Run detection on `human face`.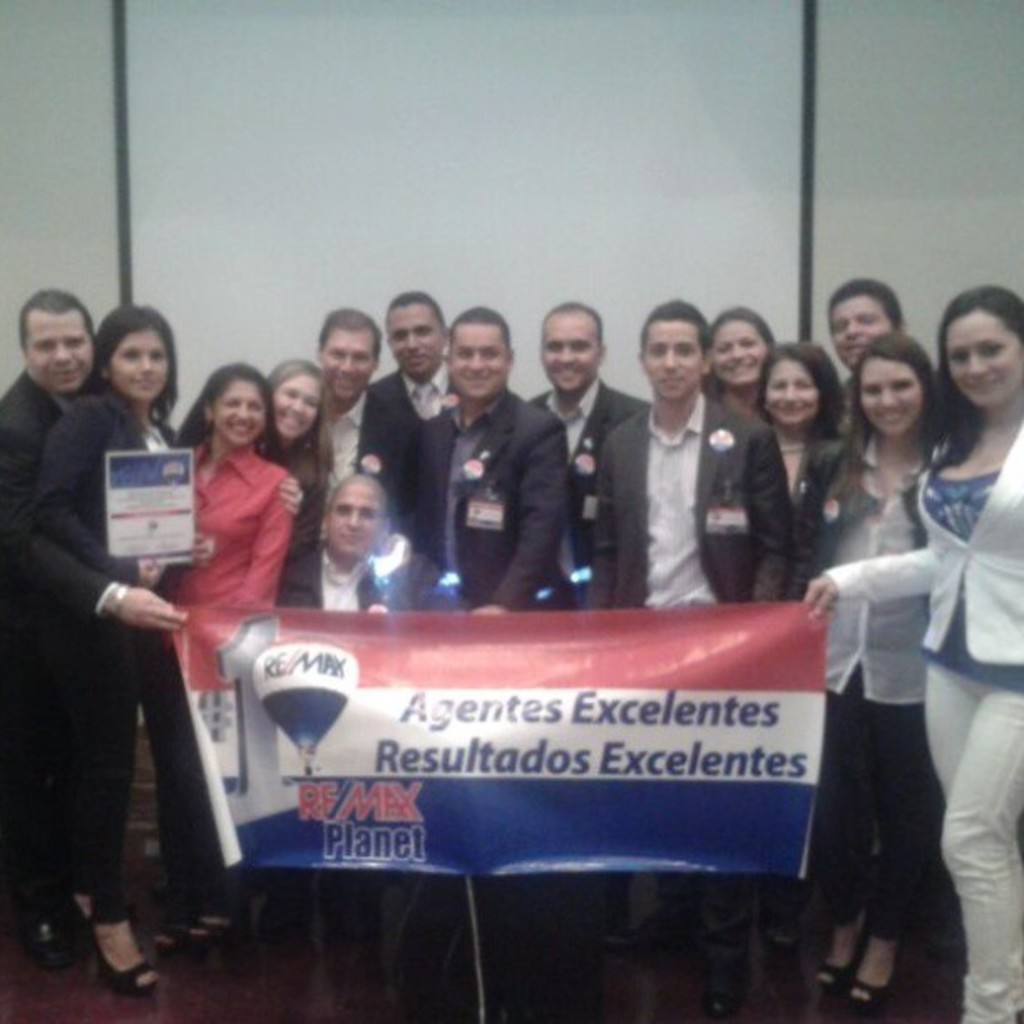
Result: (271,376,311,440).
